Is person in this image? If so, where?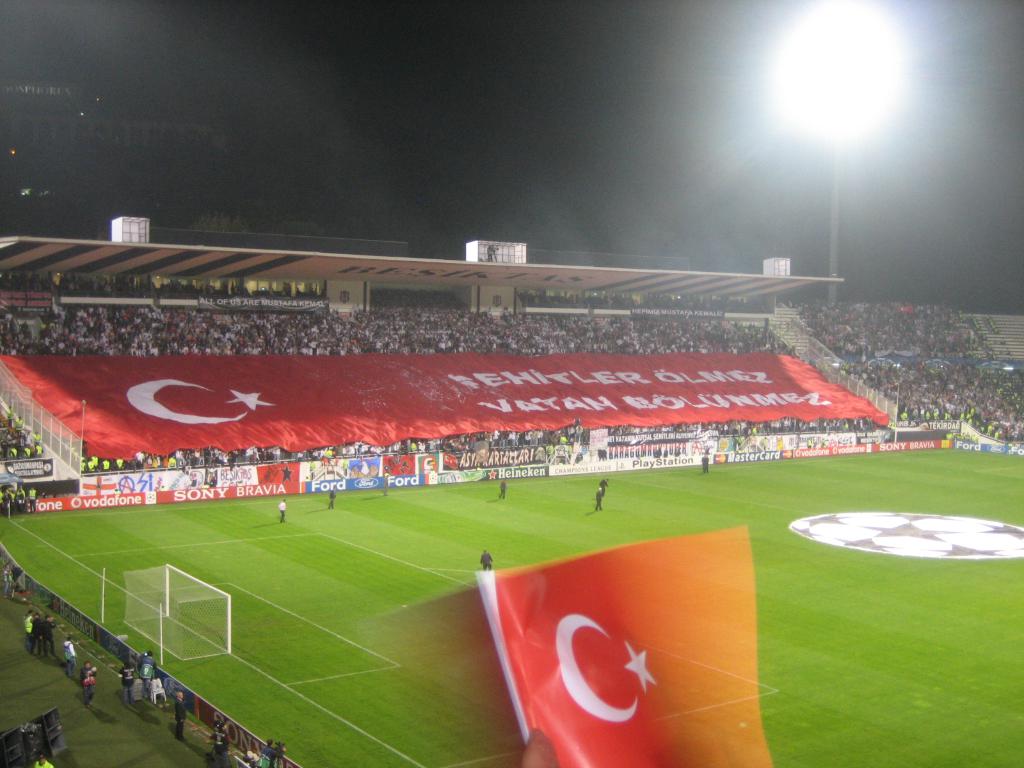
Yes, at locate(699, 451, 707, 470).
